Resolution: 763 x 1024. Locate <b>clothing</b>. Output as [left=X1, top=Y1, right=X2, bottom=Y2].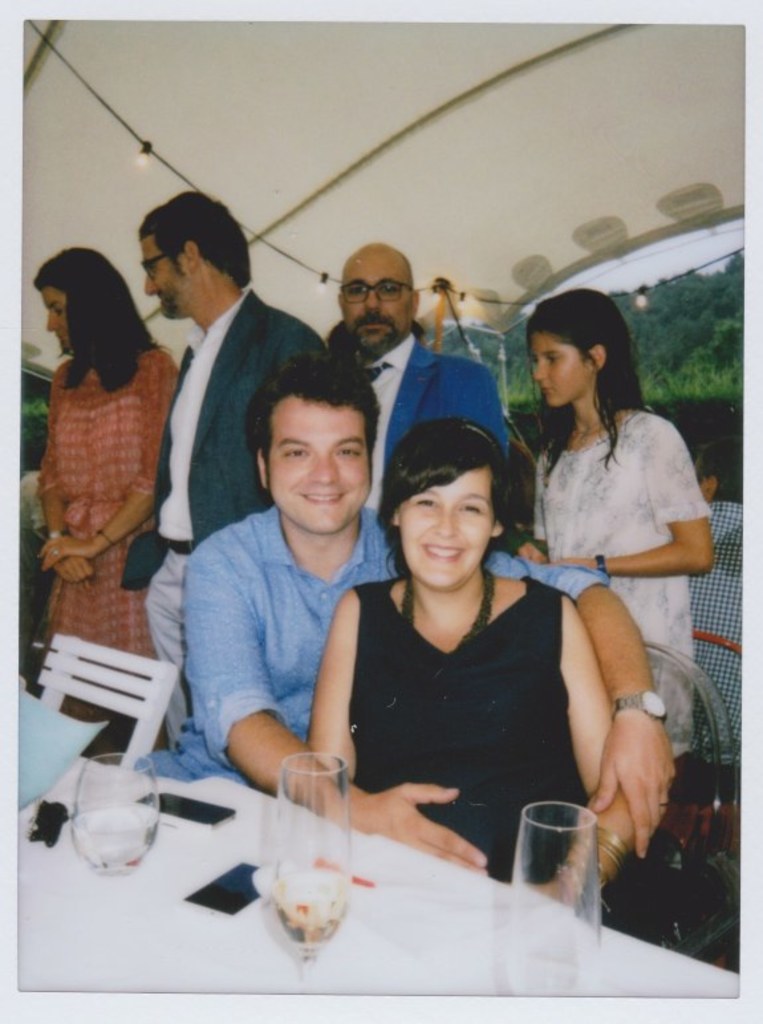
[left=532, top=411, right=705, bottom=736].
